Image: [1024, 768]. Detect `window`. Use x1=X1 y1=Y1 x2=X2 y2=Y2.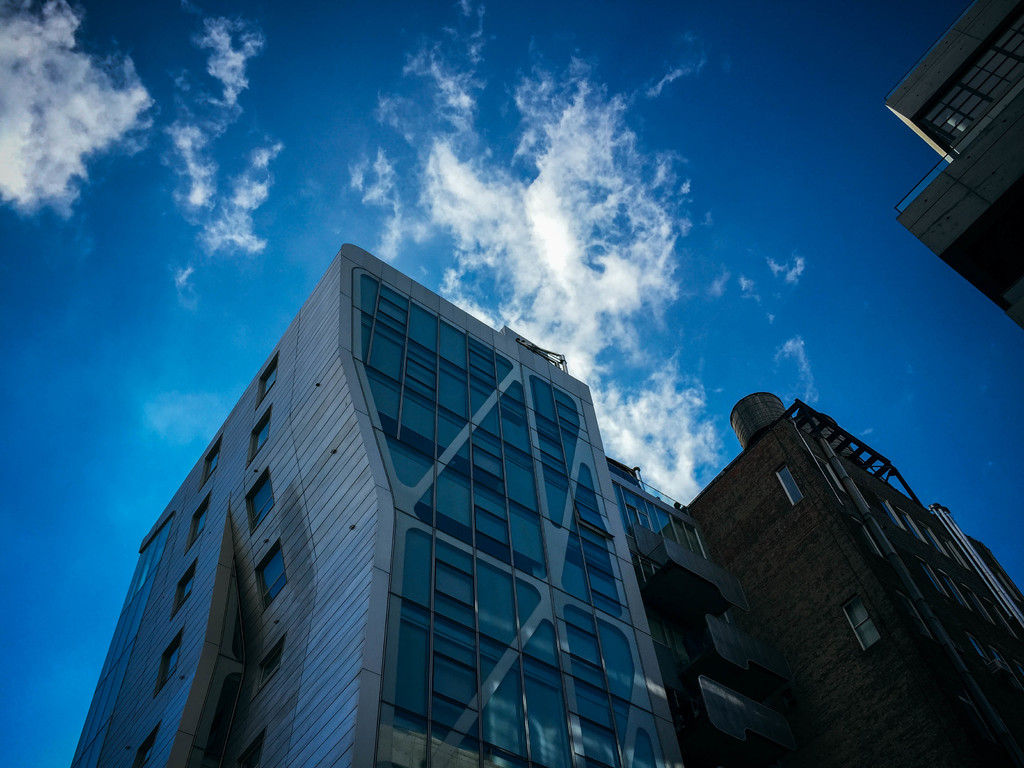
x1=250 y1=408 x2=266 y2=460.
